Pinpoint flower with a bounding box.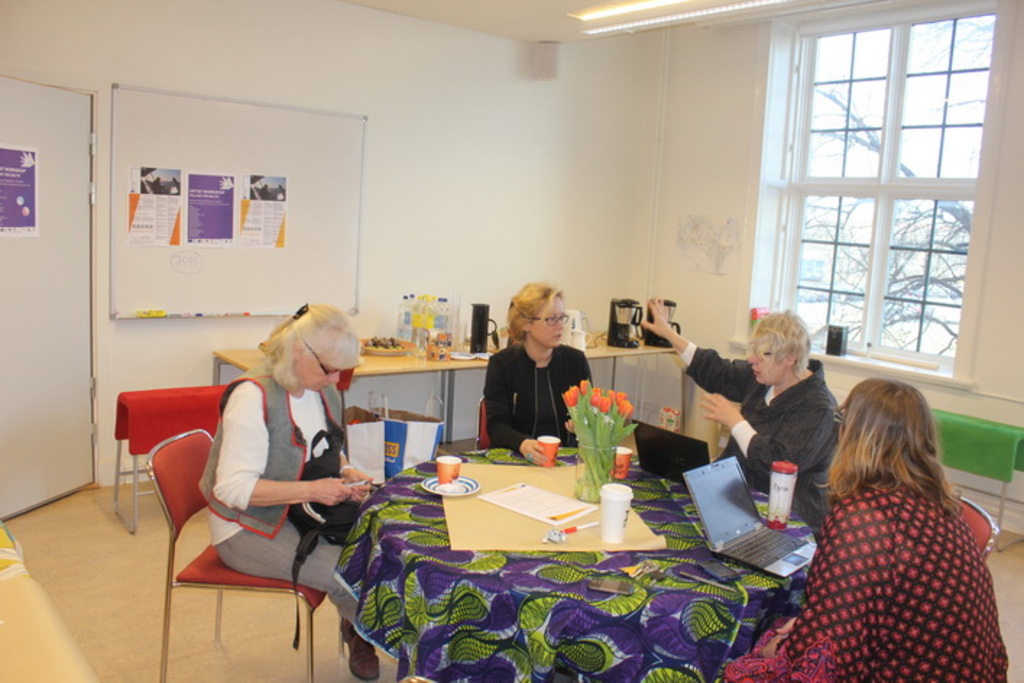
618,398,633,418.
